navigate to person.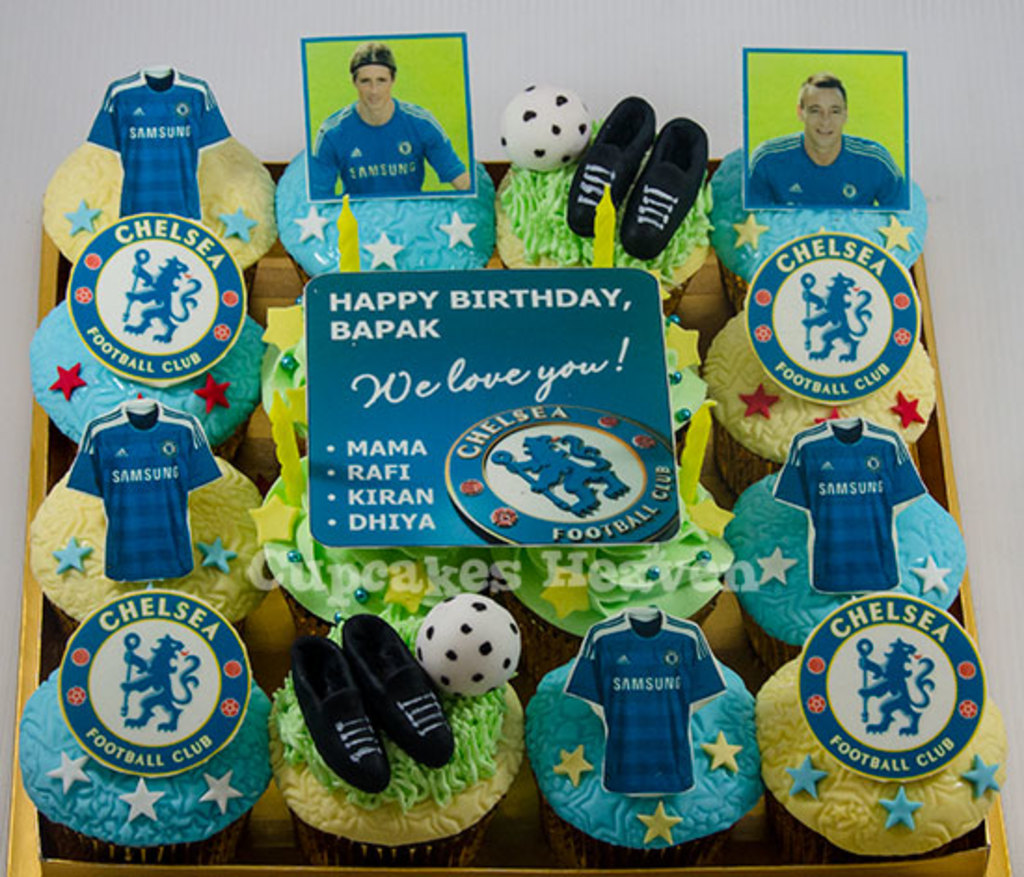
Navigation target: (747, 71, 909, 209).
